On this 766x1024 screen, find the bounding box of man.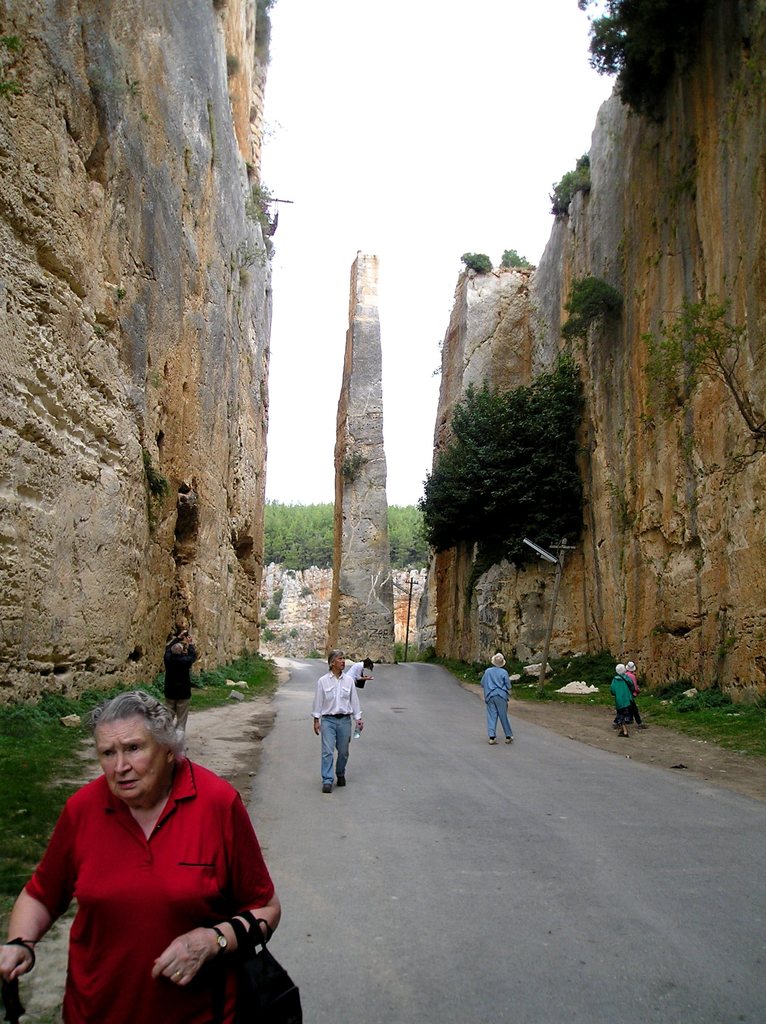
Bounding box: <box>482,655,515,744</box>.
